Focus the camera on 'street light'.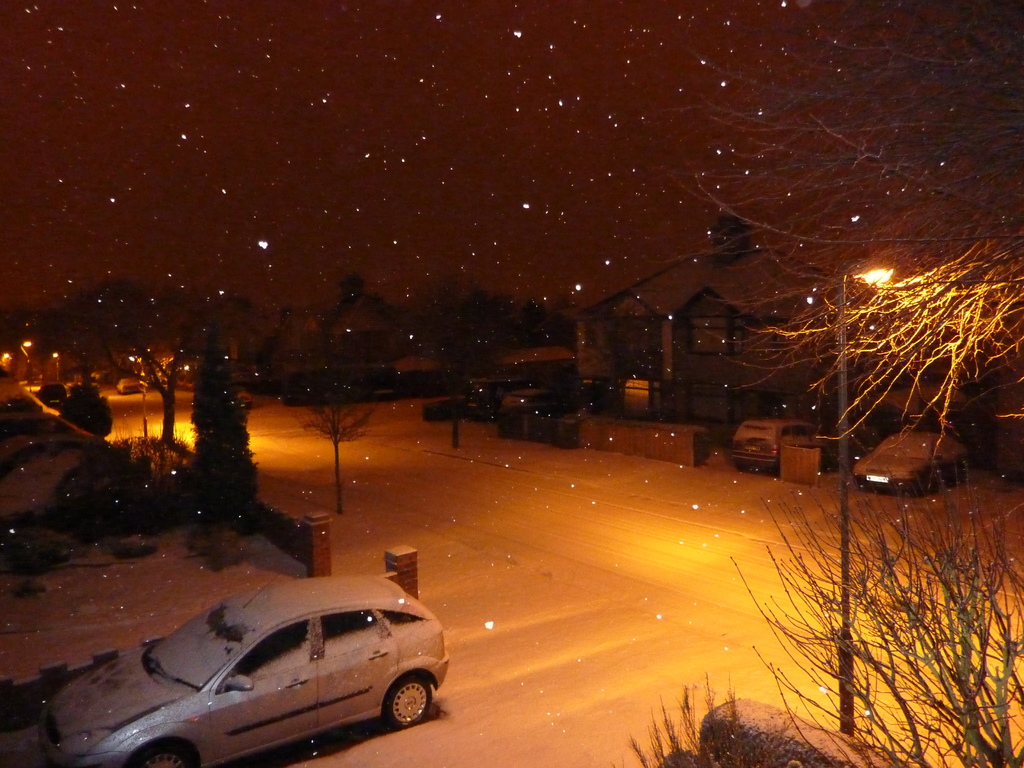
Focus region: <box>21,341,34,392</box>.
